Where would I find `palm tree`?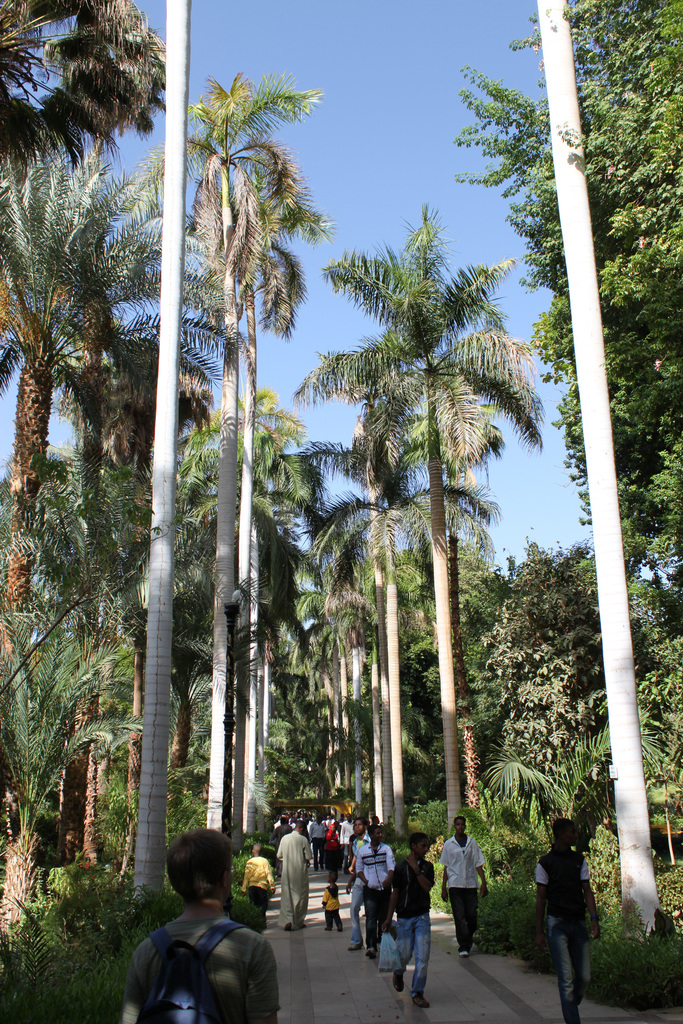
At detection(183, 80, 314, 870).
